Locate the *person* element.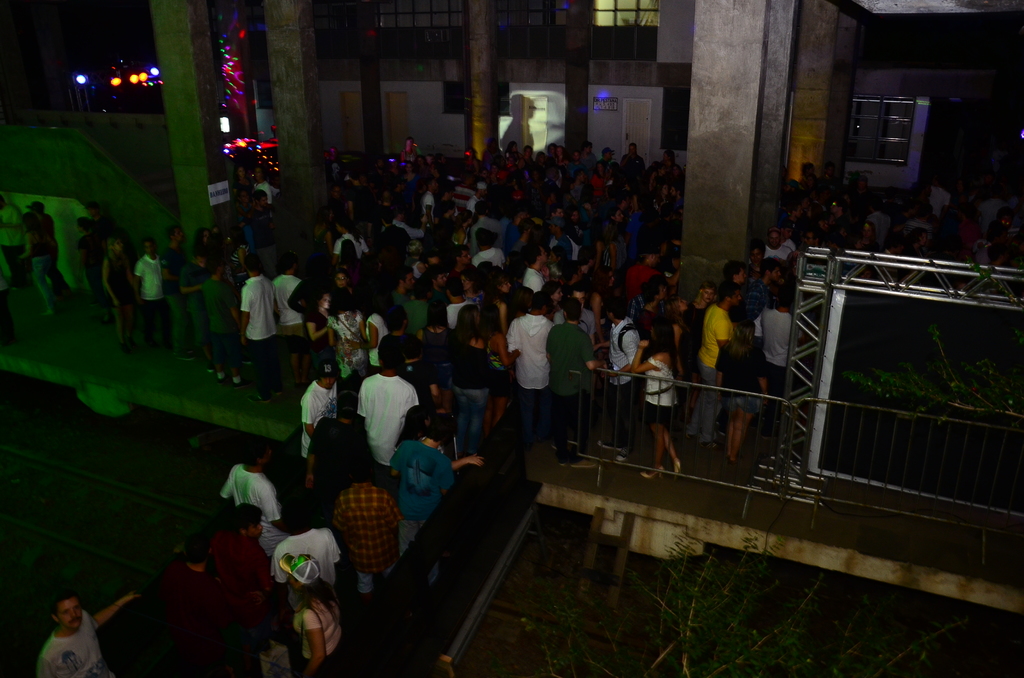
Element bbox: 299:351:343:460.
